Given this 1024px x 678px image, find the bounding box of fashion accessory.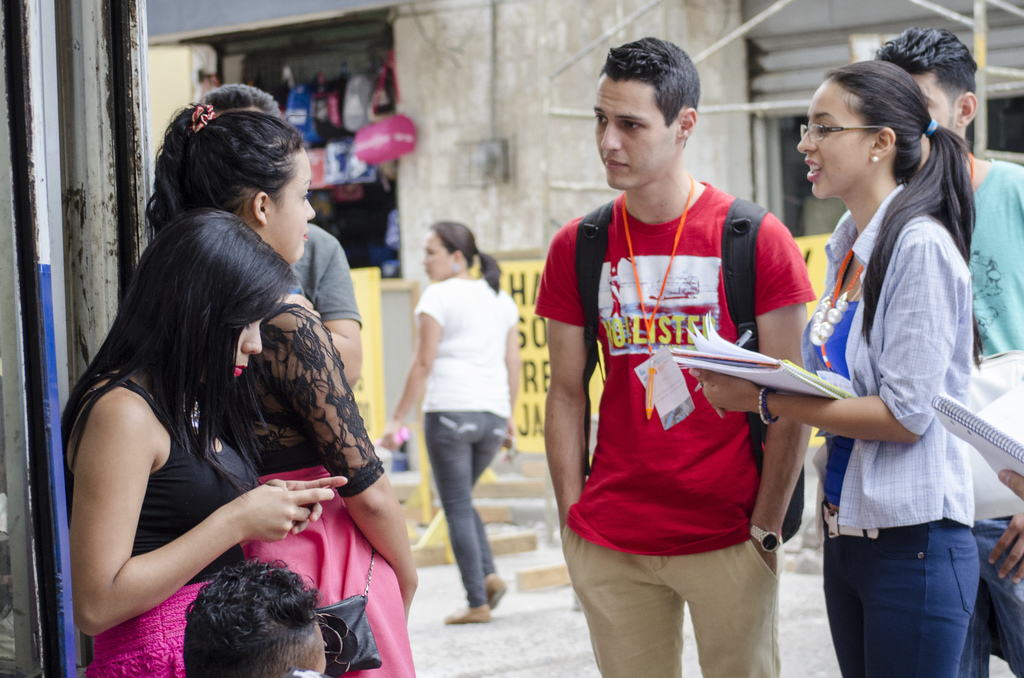
[left=317, top=550, right=384, bottom=675].
